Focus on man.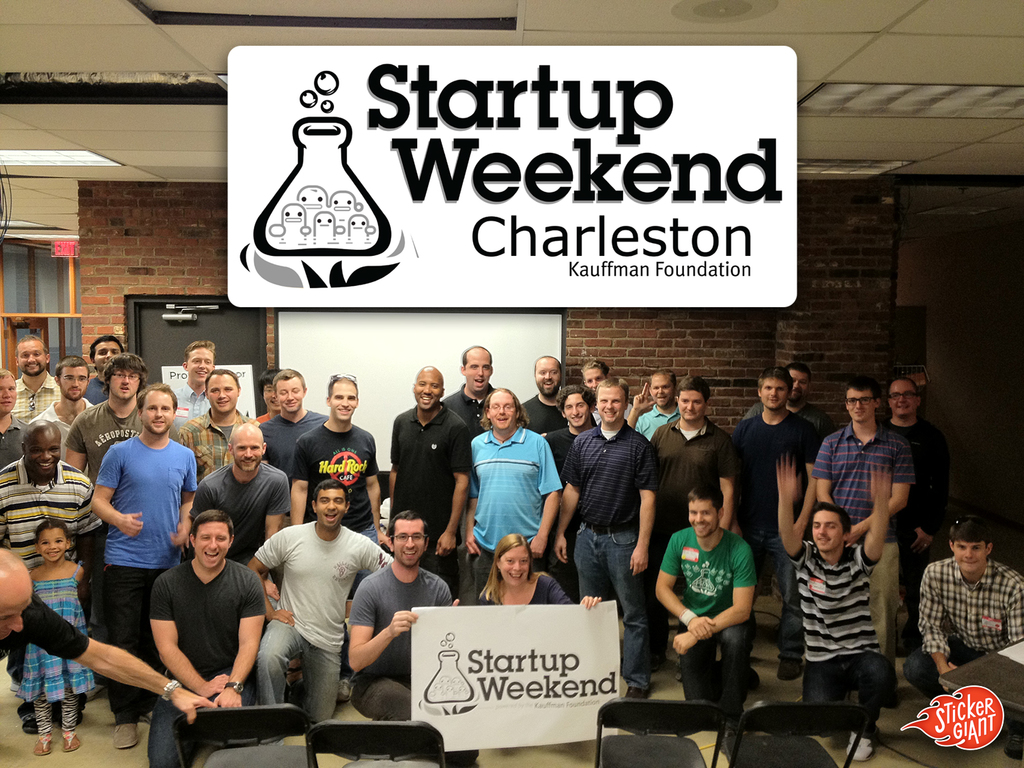
Focused at box(244, 474, 365, 735).
